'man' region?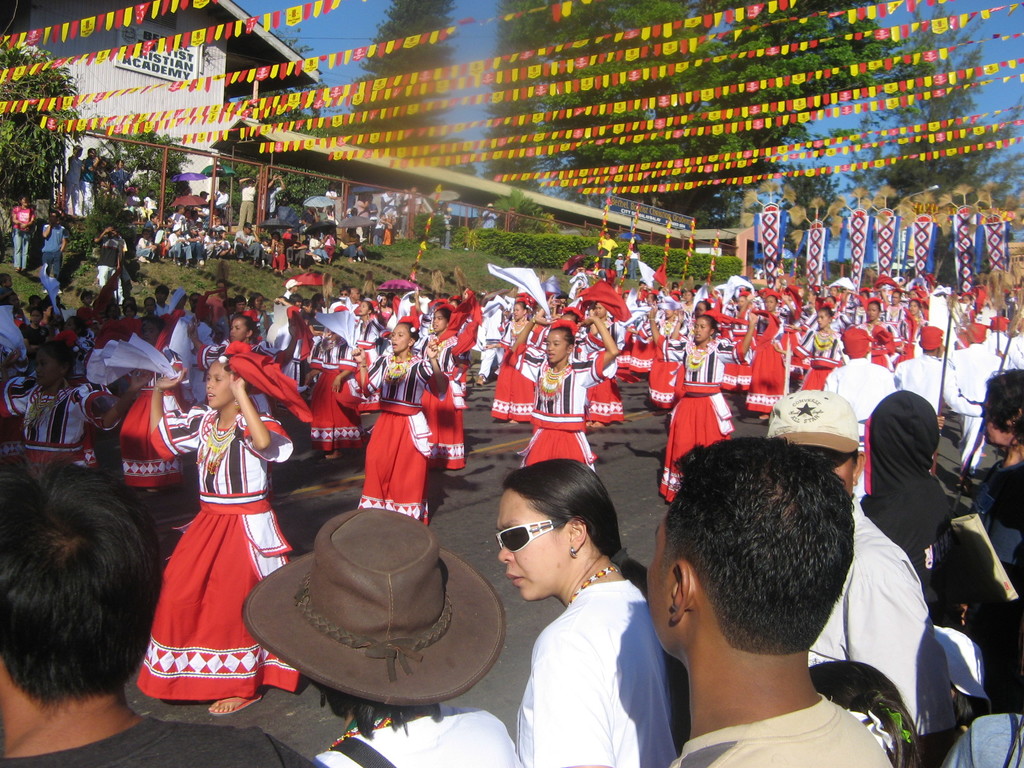
pyautogui.locateOnScreen(895, 324, 984, 426)
